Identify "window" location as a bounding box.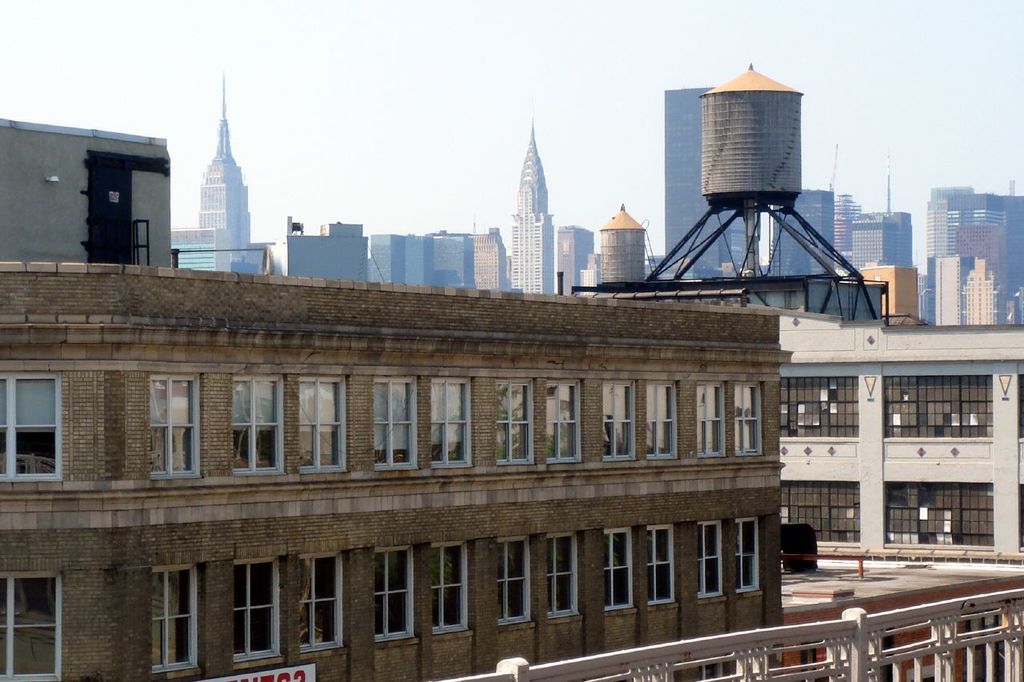
left=148, top=567, right=193, bottom=671.
